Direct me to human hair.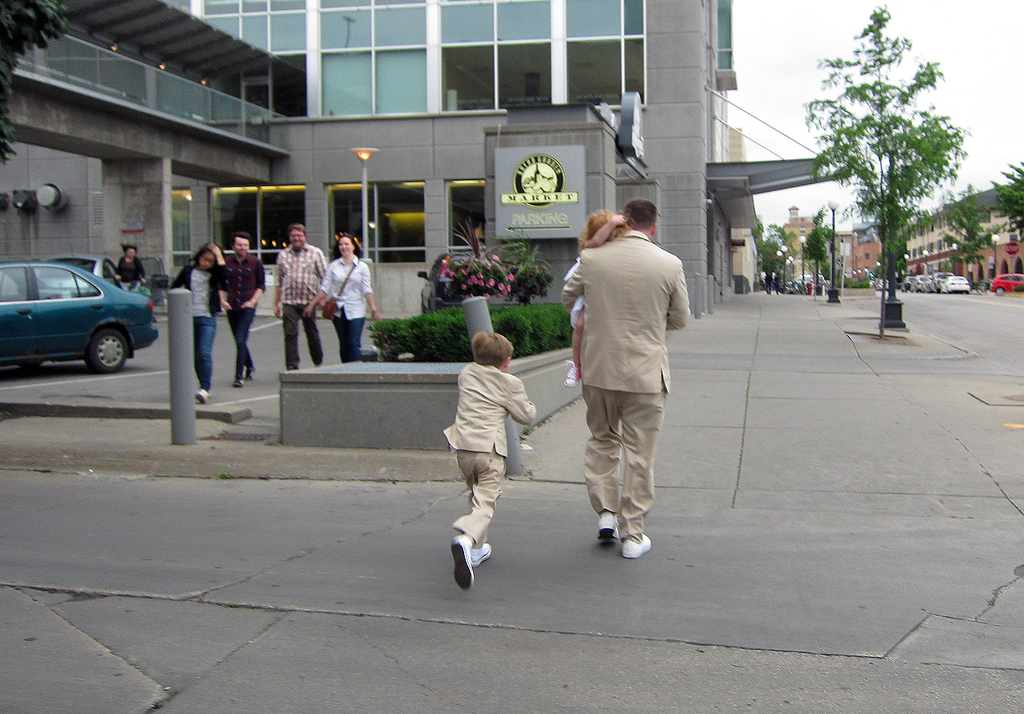
Direction: (x1=623, y1=199, x2=658, y2=227).
